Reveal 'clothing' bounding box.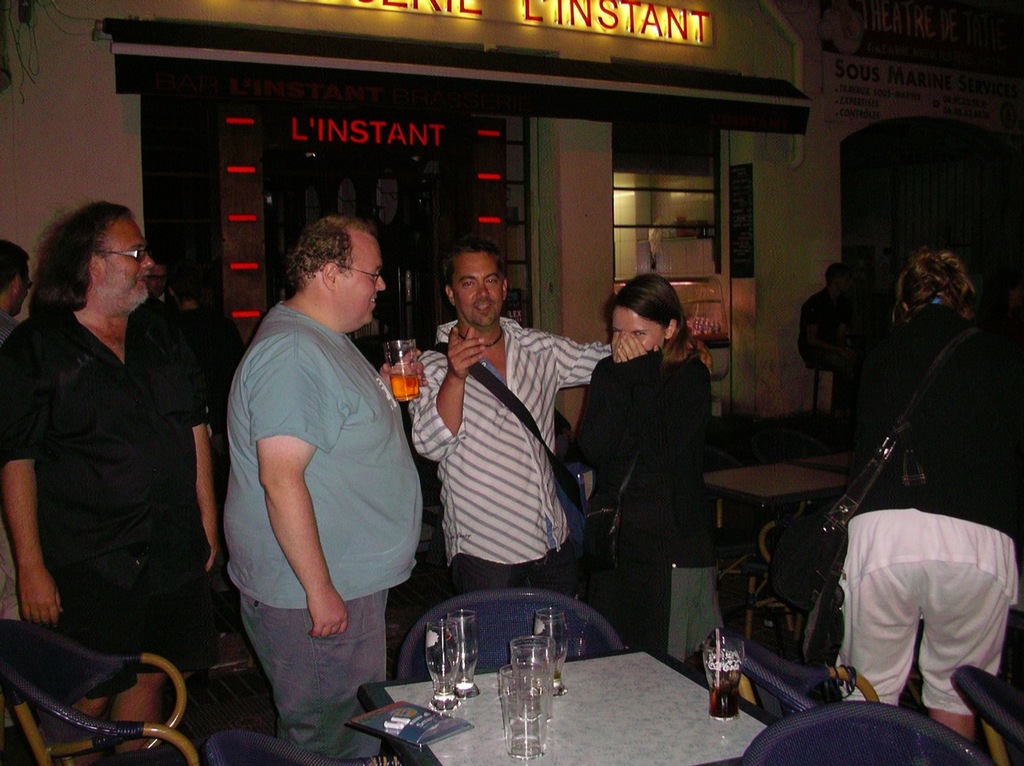
Revealed: bbox=(799, 292, 856, 380).
